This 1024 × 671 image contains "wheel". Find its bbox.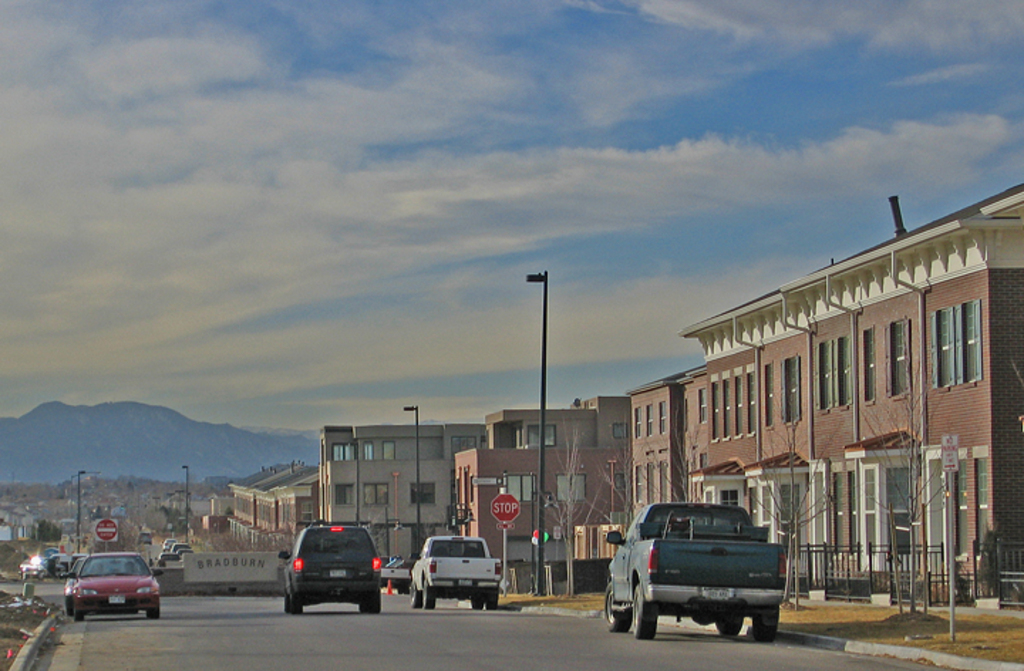
x1=482, y1=591, x2=499, y2=608.
